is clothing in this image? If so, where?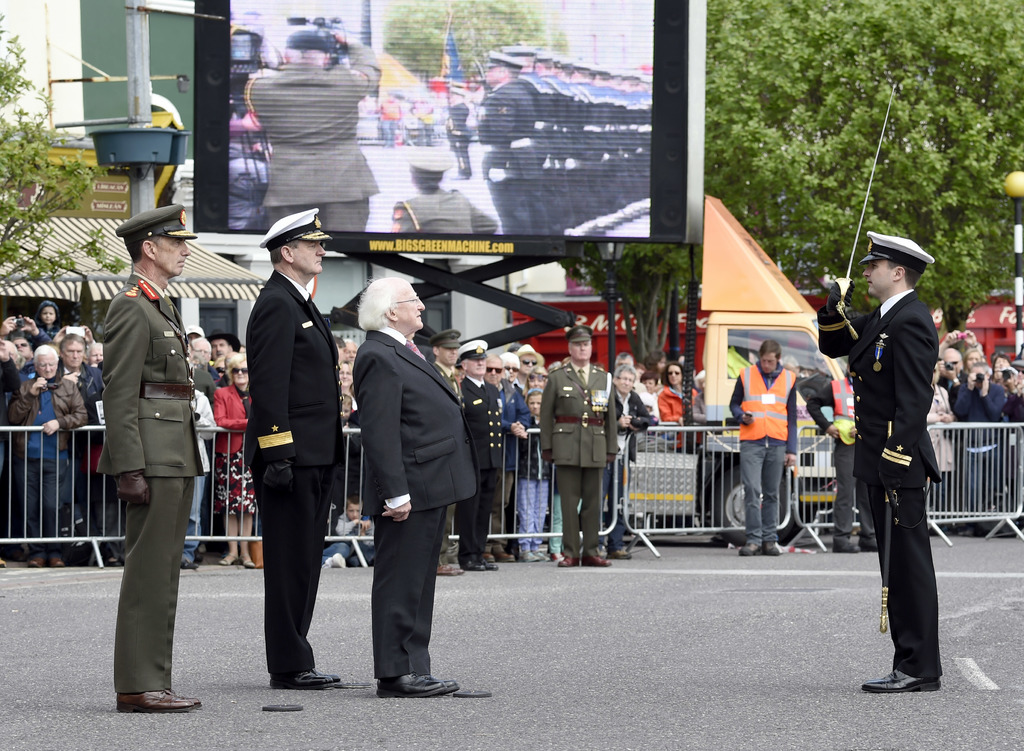
Yes, at Rect(252, 268, 340, 691).
